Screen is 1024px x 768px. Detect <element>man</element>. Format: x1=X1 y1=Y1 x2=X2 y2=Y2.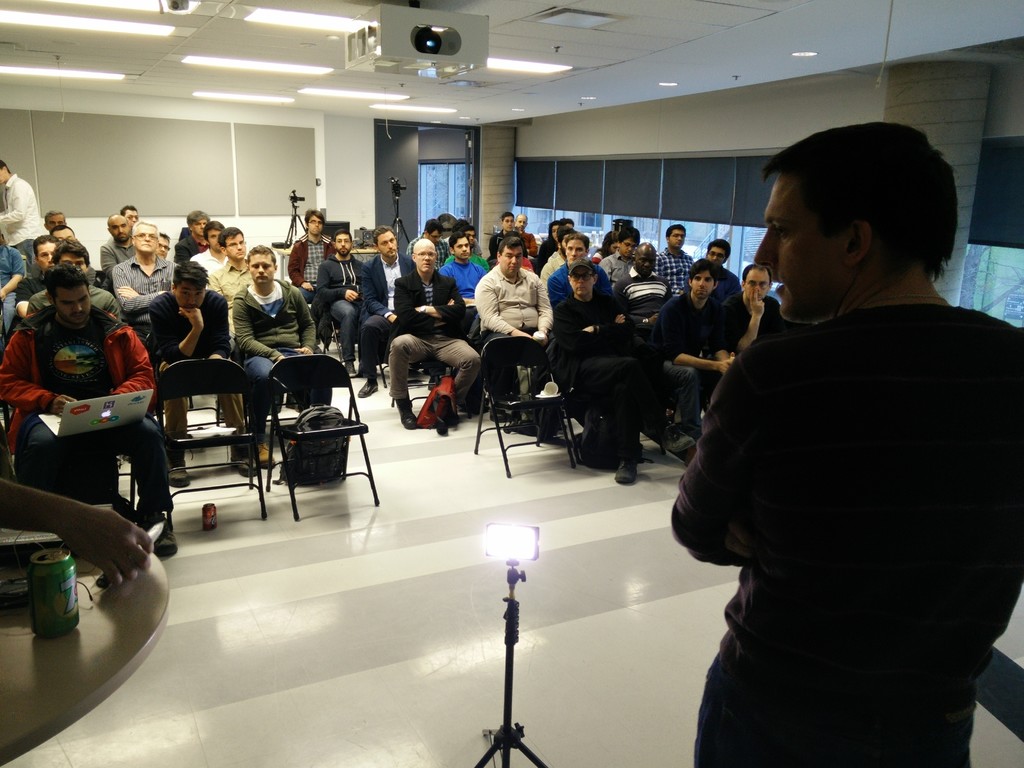
x1=483 y1=206 x2=529 y2=272.
